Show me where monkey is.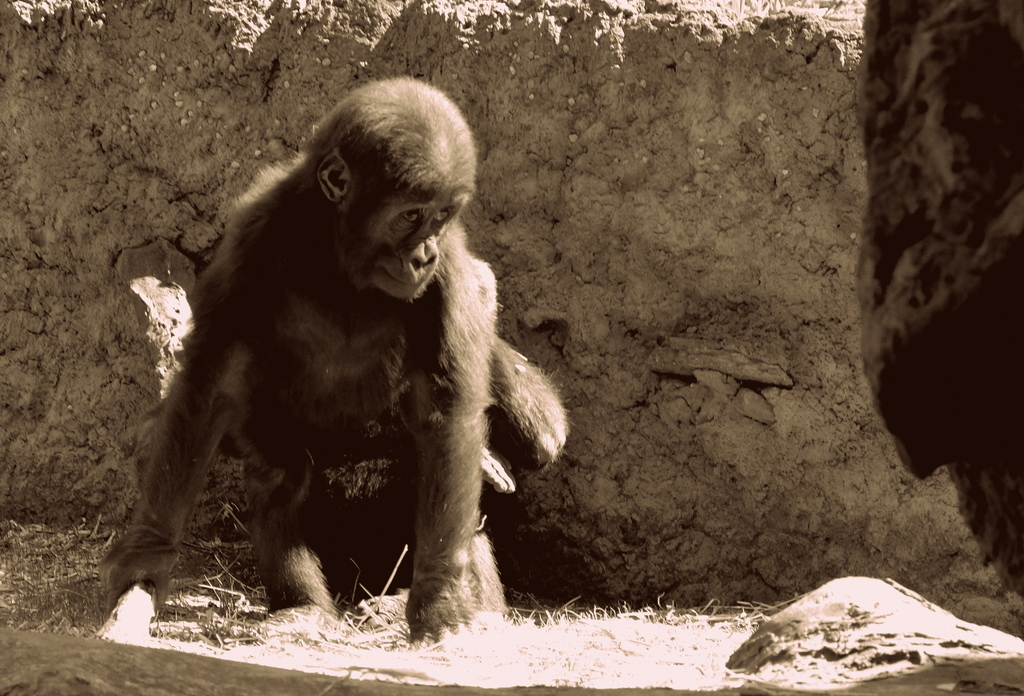
monkey is at detection(85, 70, 597, 659).
